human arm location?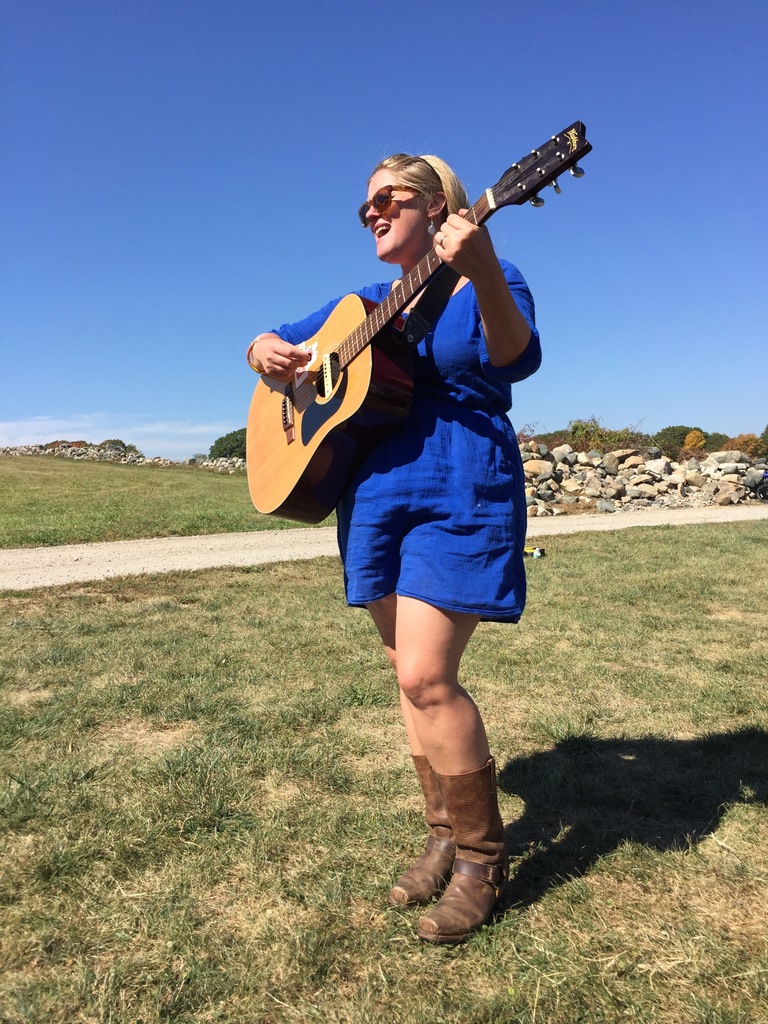
<box>240,284,376,383</box>
